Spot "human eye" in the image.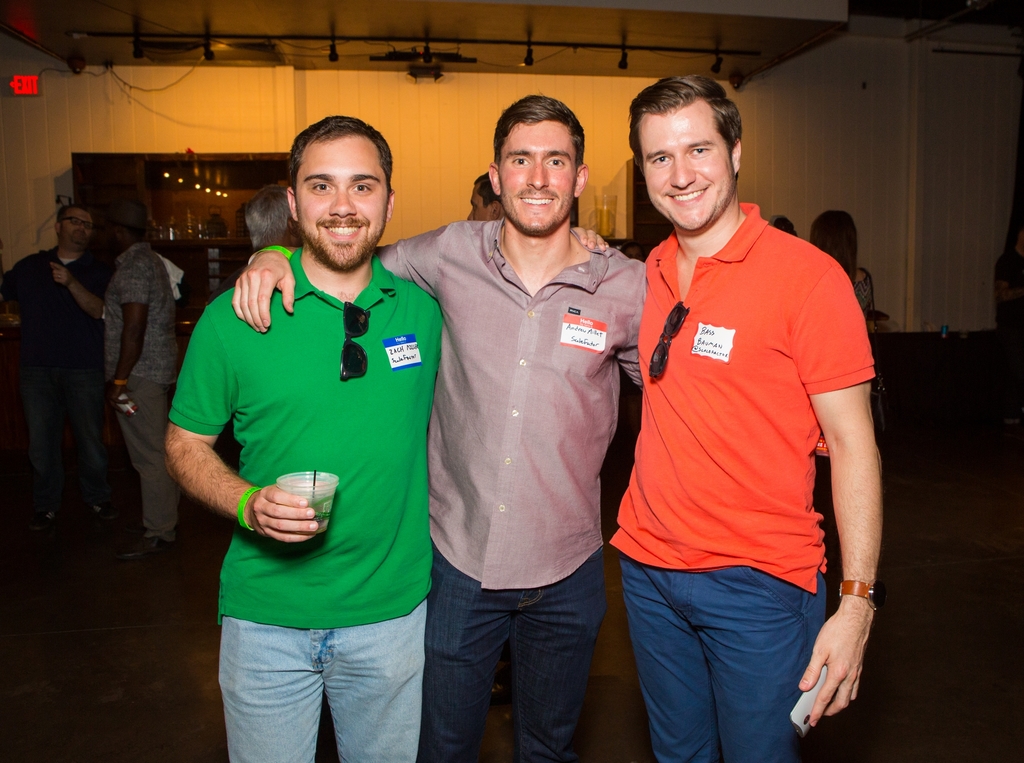
"human eye" found at rect(650, 154, 671, 167).
